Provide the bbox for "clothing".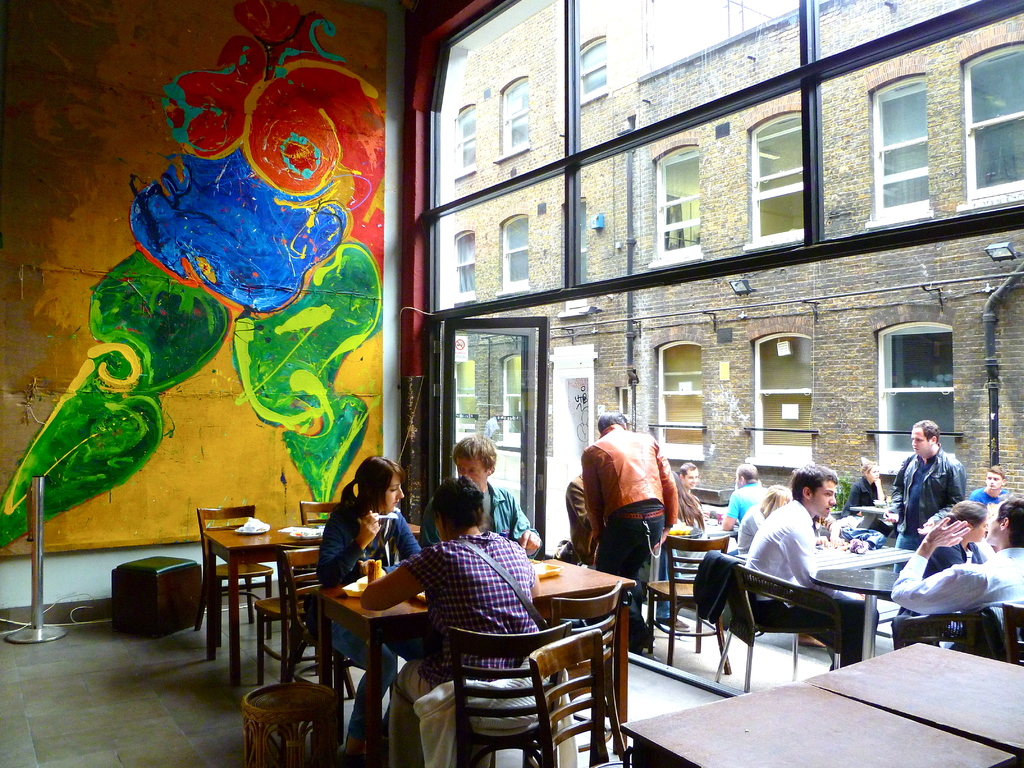
pyautogui.locateOnScreen(410, 527, 579, 767).
